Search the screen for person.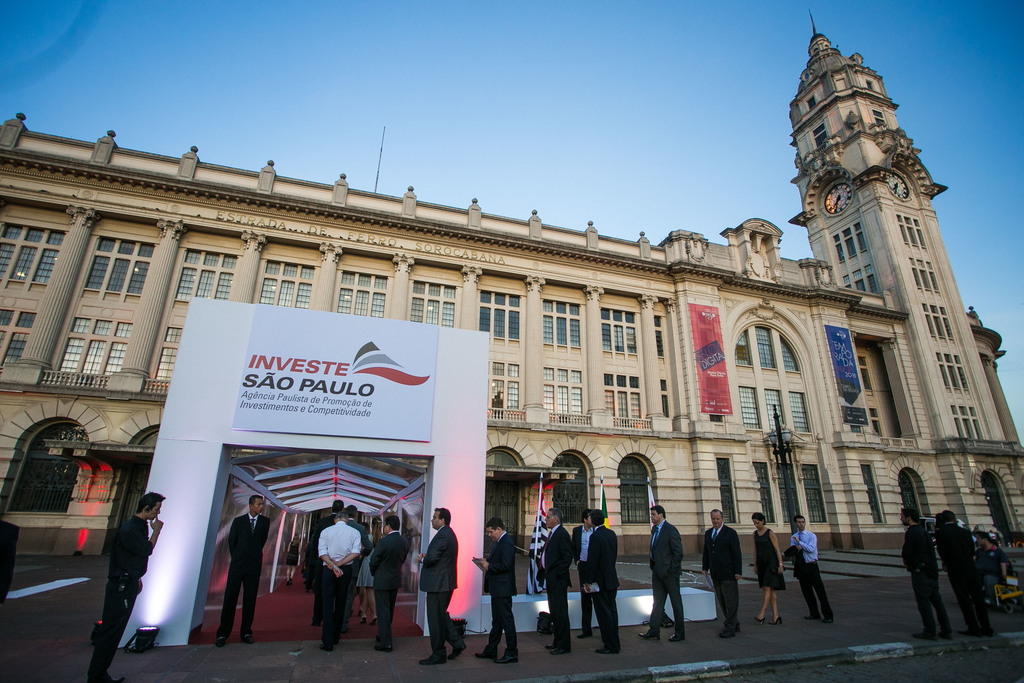
Found at box(637, 507, 687, 642).
